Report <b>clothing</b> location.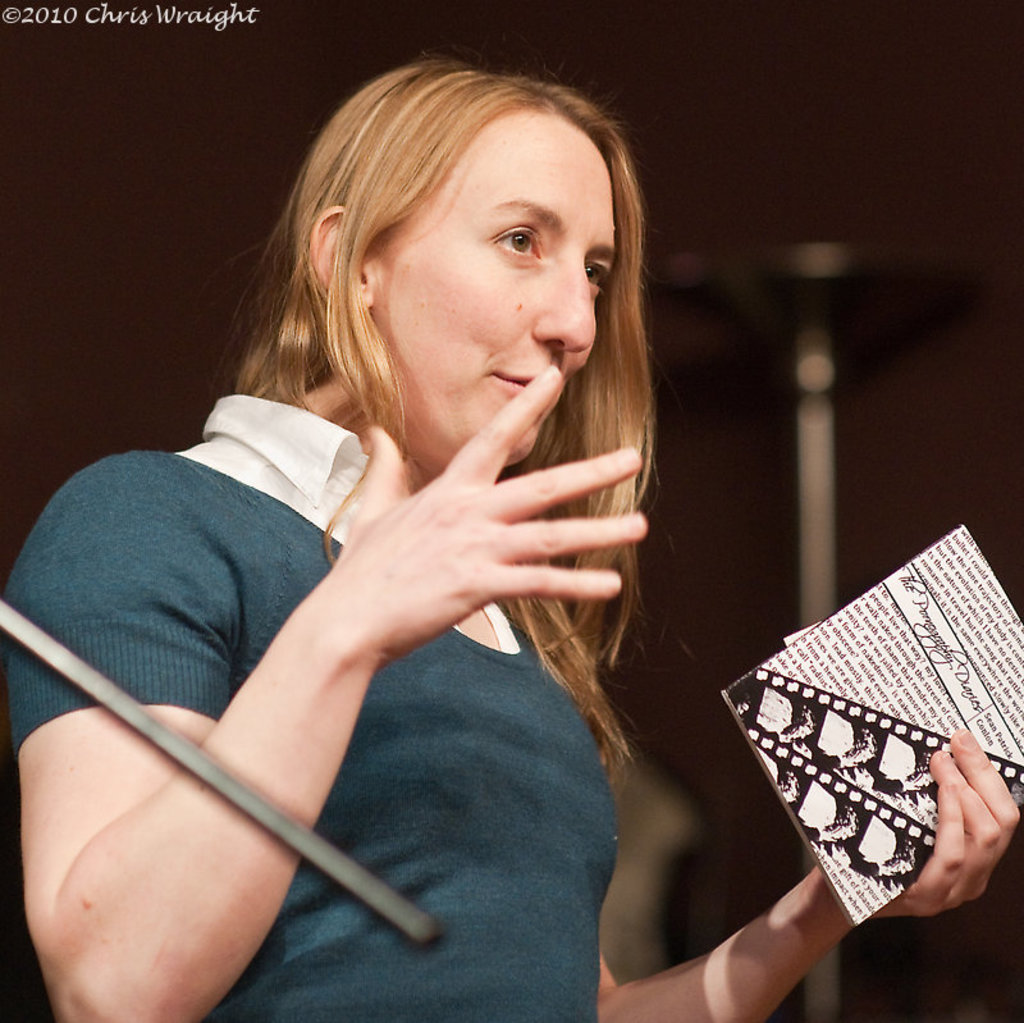
Report: (x1=42, y1=302, x2=708, y2=990).
